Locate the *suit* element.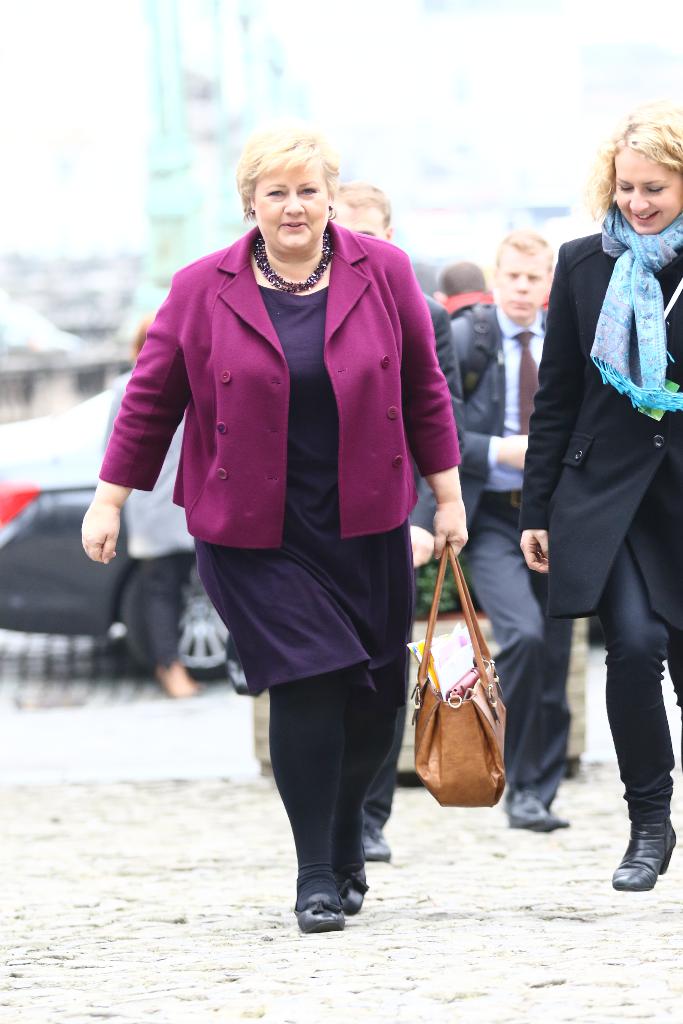
Element bbox: box(91, 218, 466, 552).
